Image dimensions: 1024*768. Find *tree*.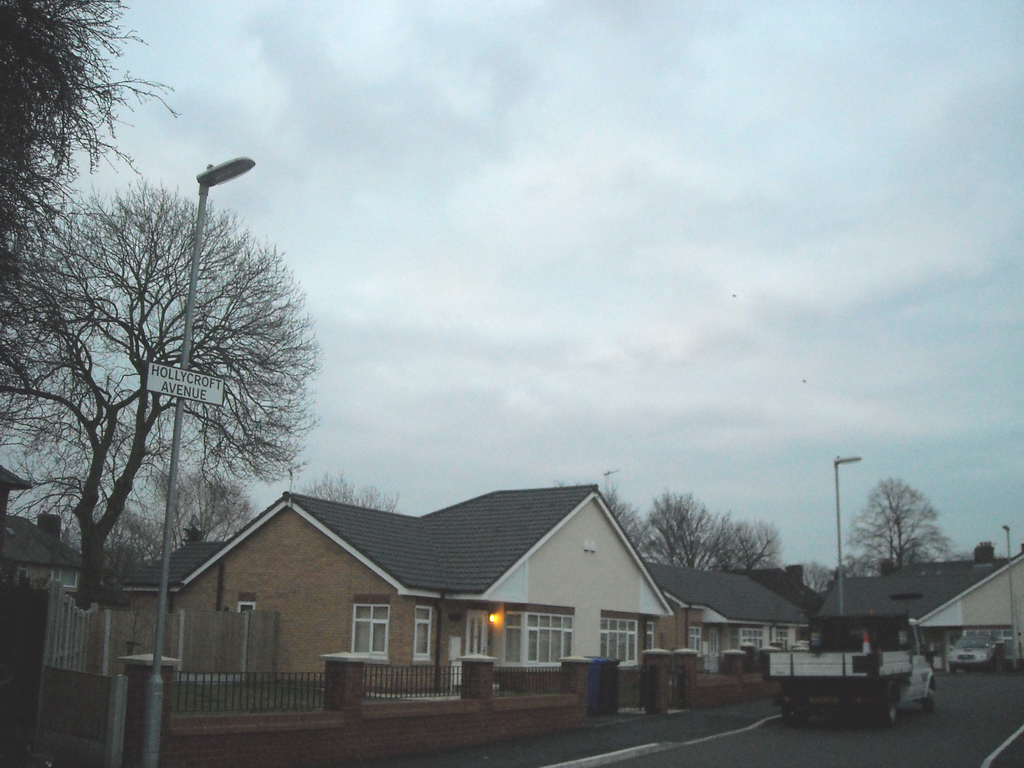
select_region(788, 559, 838, 600).
